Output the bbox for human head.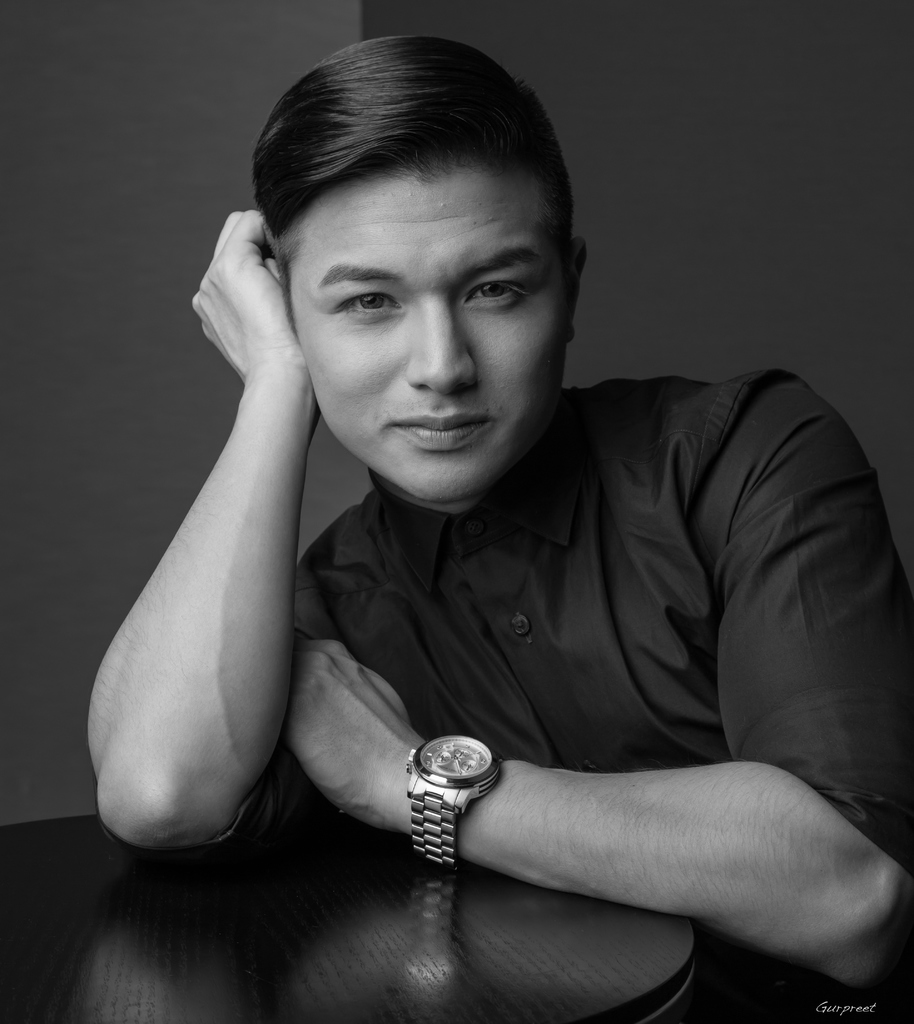
bbox(253, 38, 589, 458).
